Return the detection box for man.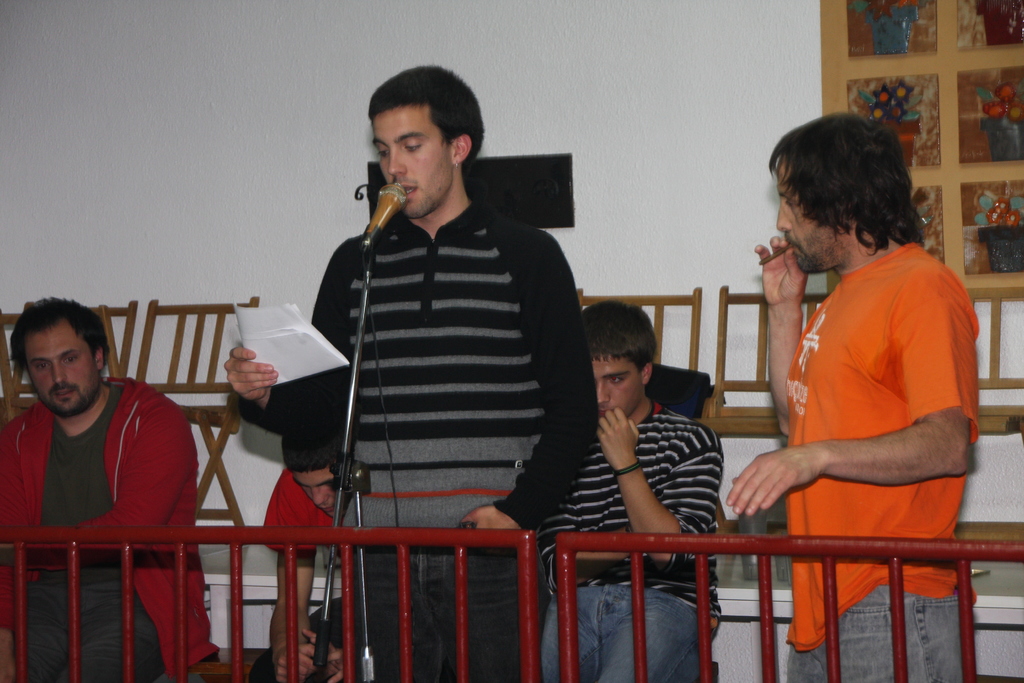
(723, 114, 986, 682).
